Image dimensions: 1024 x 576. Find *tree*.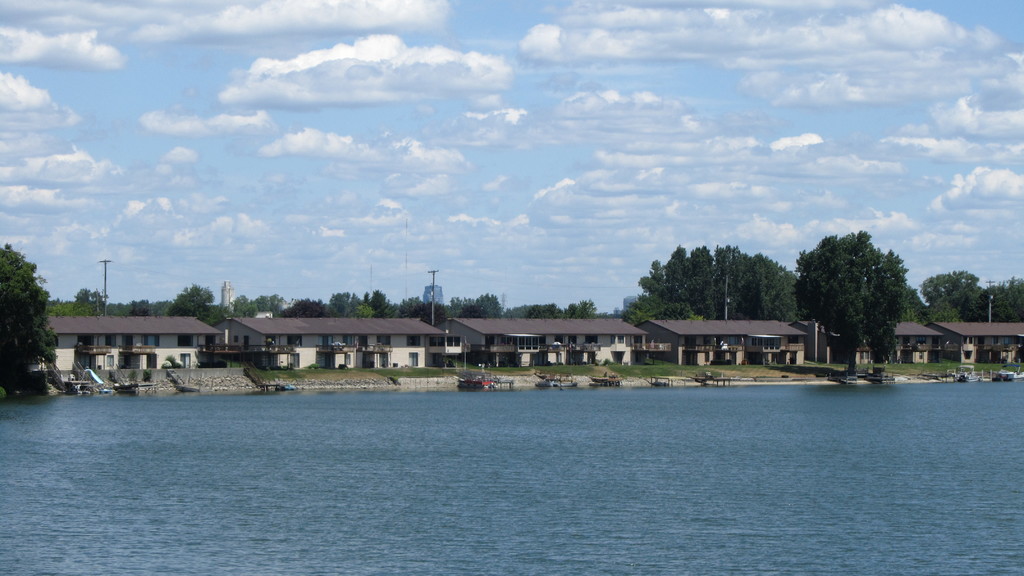
x1=223, y1=291, x2=310, y2=324.
